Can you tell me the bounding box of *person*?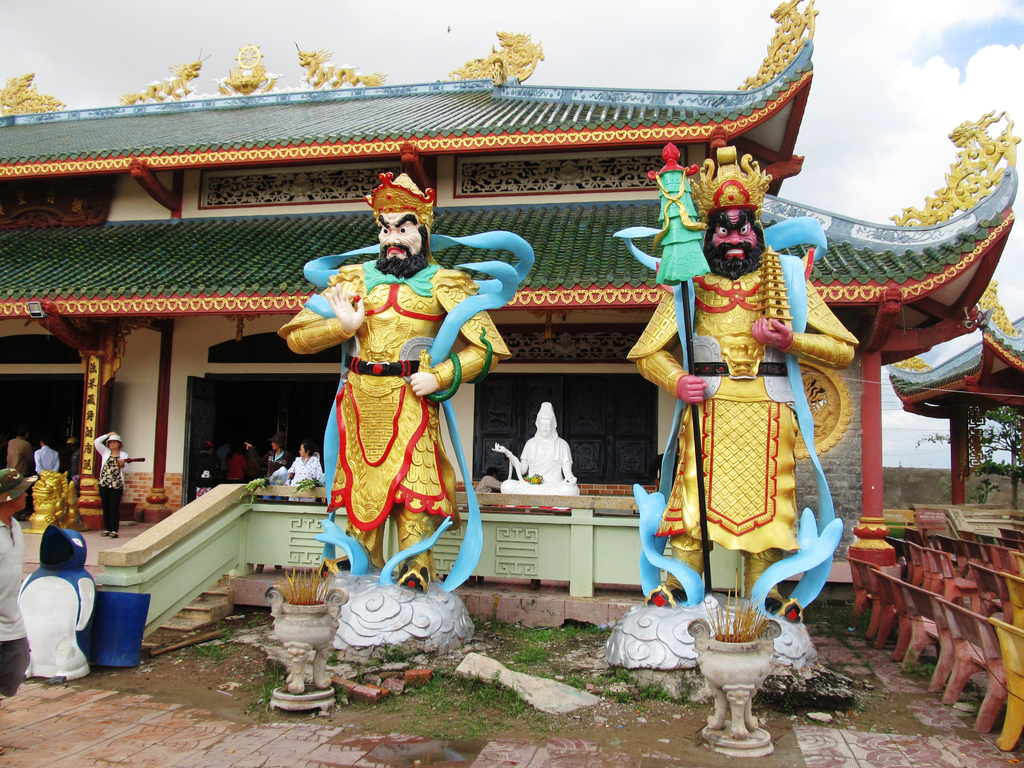
bbox=[309, 173, 505, 600].
